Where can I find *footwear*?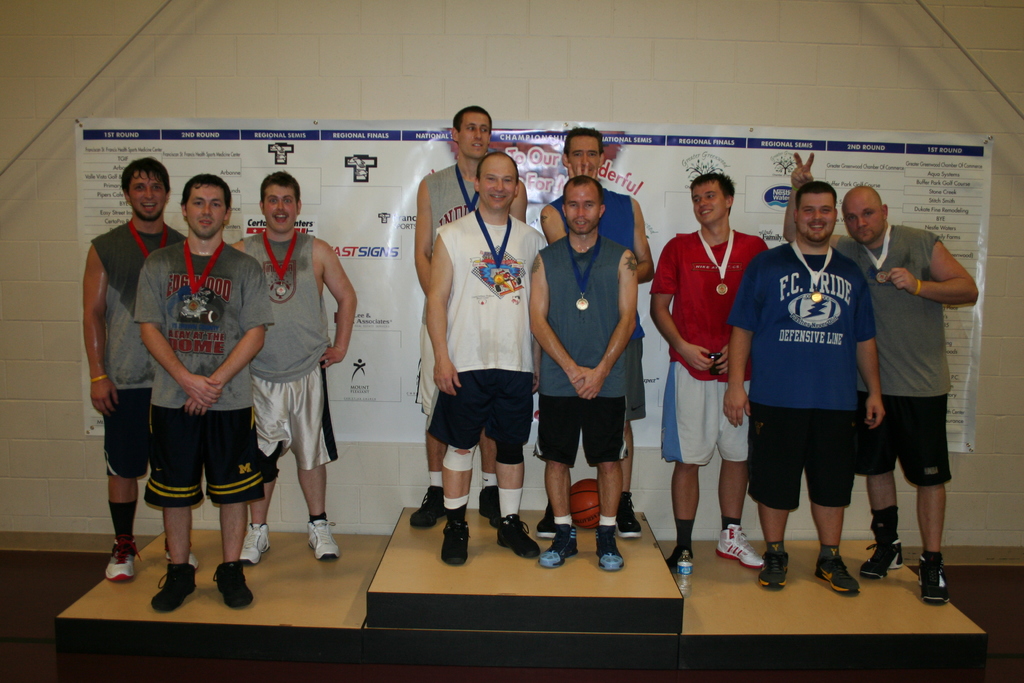
You can find it at <box>163,542,200,568</box>.
